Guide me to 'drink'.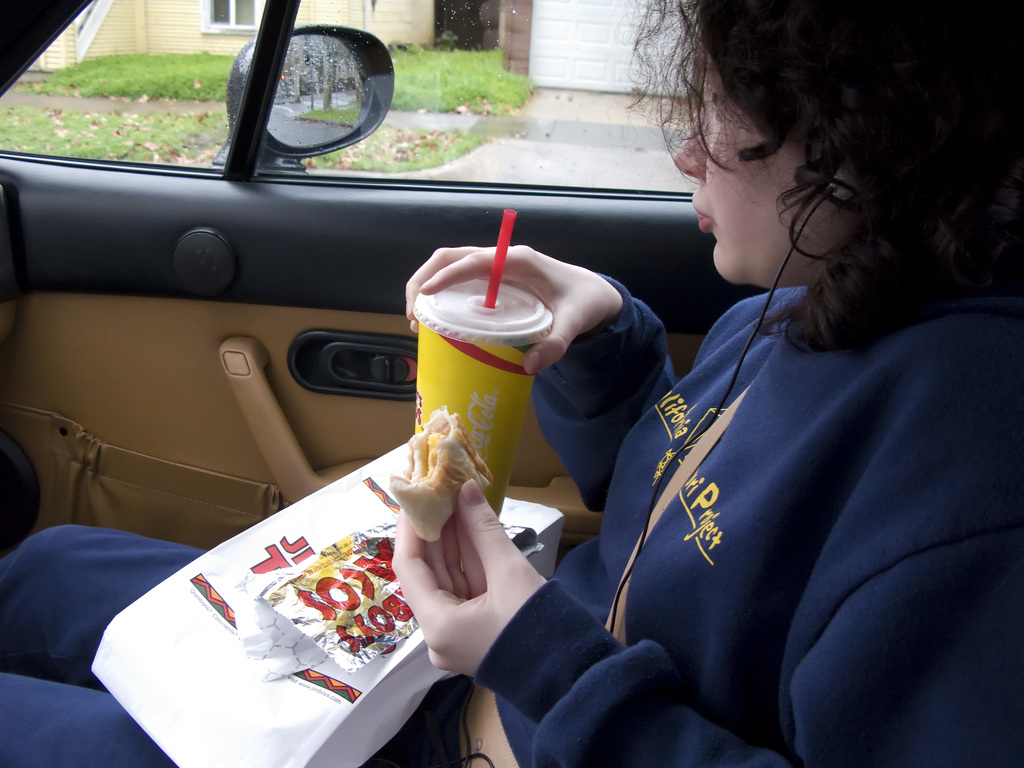
Guidance: pyautogui.locateOnScreen(395, 276, 548, 474).
